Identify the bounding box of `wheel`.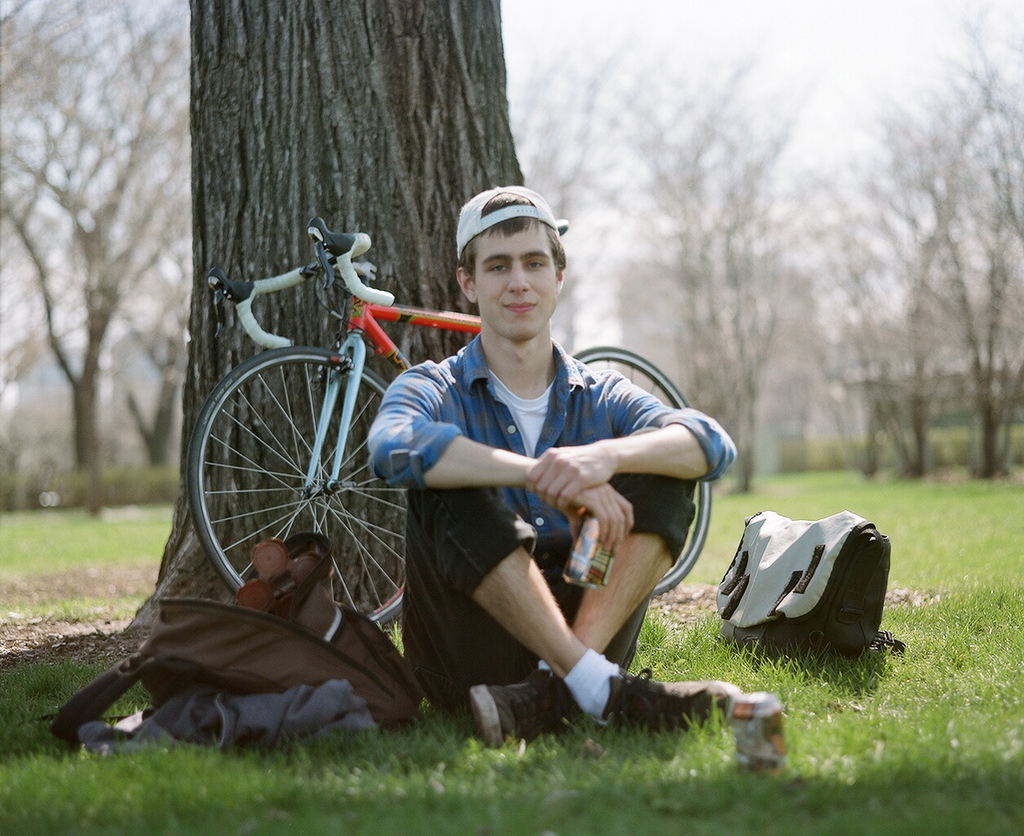
BBox(180, 344, 399, 611).
